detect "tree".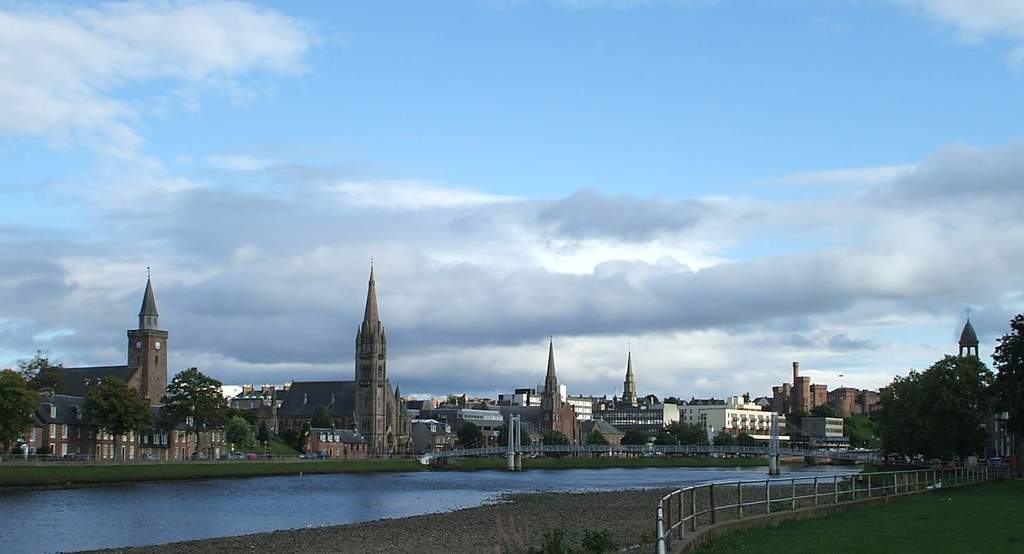
Detected at locate(497, 423, 535, 450).
